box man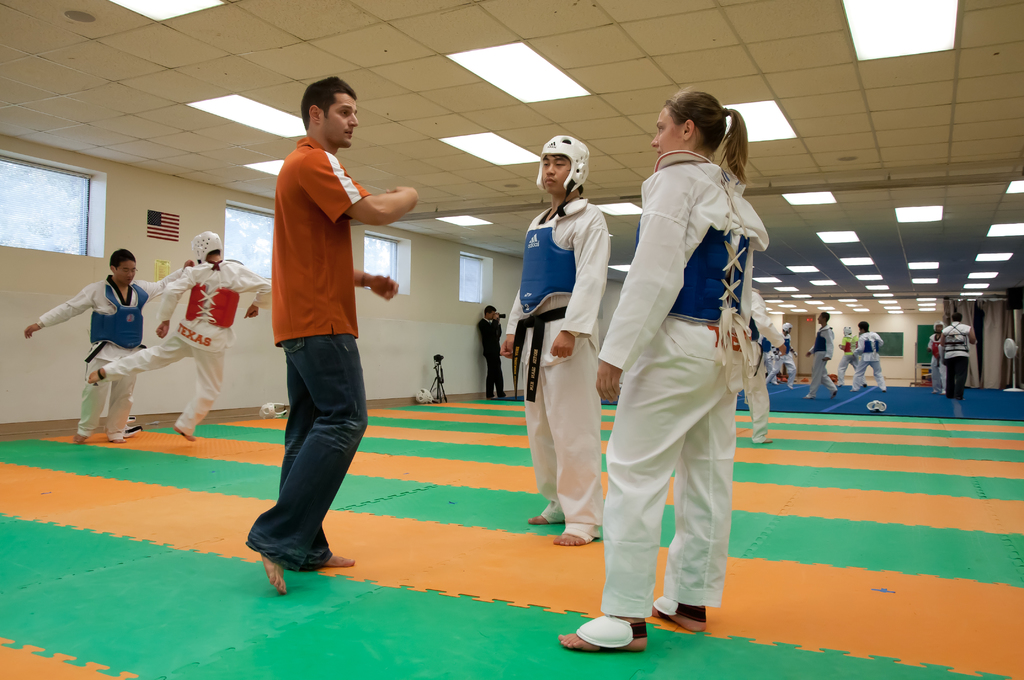
<box>926,319,947,393</box>
